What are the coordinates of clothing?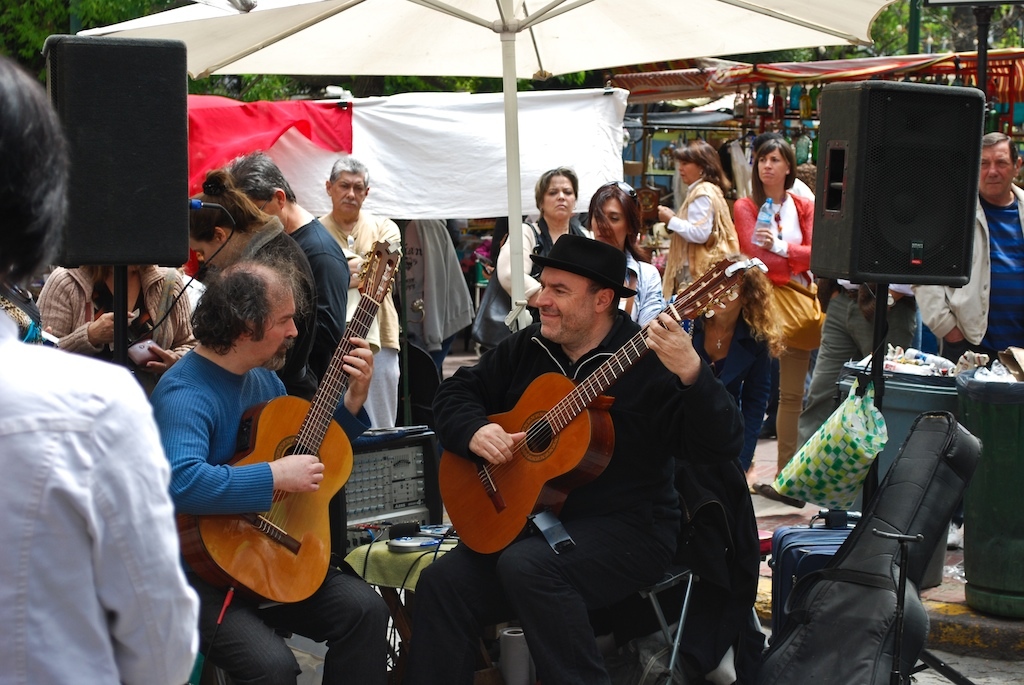
box(147, 345, 385, 684).
